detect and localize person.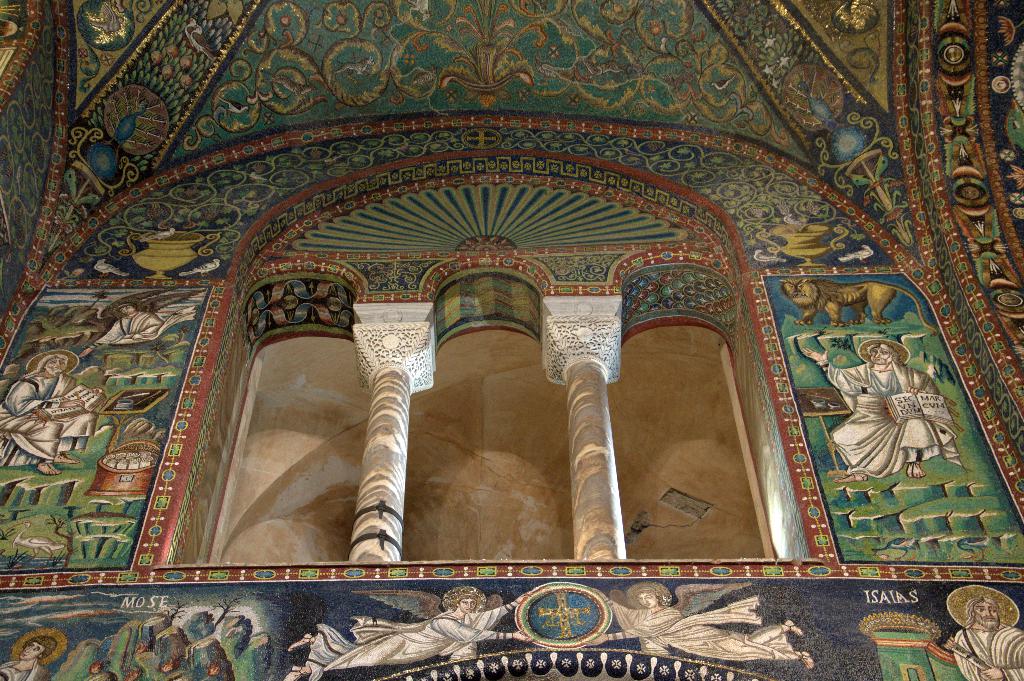
Localized at rect(803, 346, 958, 479).
